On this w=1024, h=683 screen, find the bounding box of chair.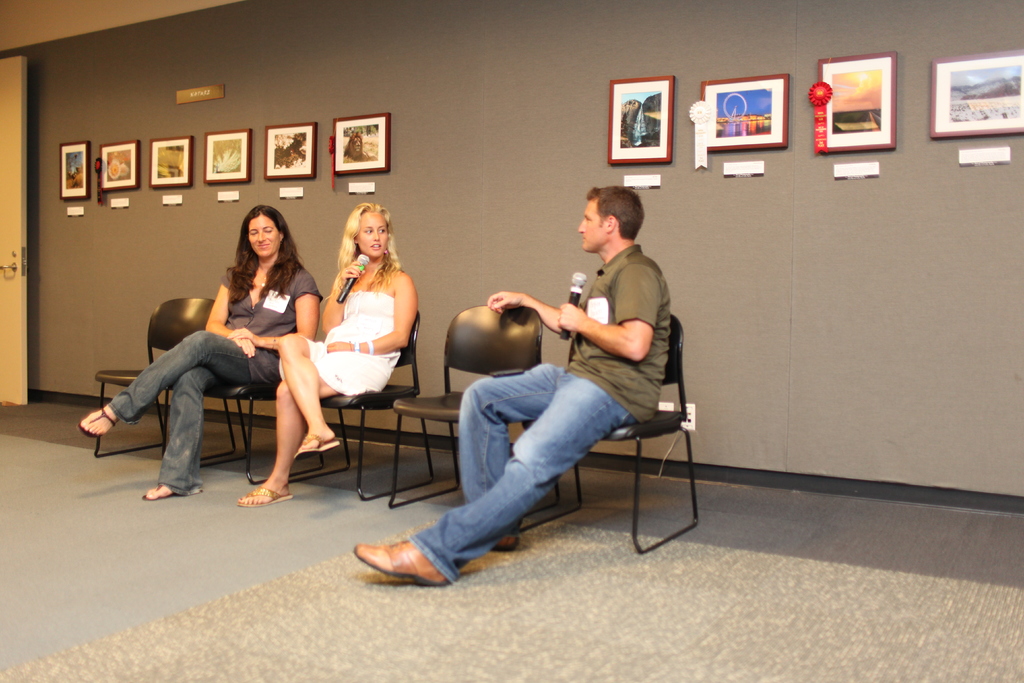
Bounding box: pyautogui.locateOnScreen(243, 304, 436, 502).
